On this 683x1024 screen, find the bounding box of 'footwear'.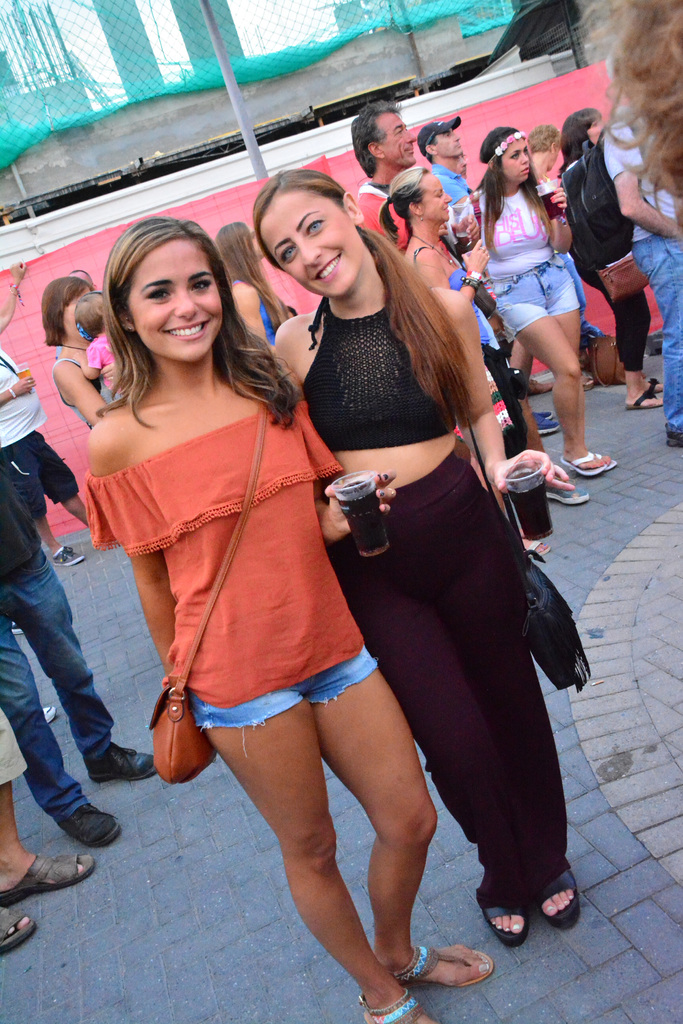
Bounding box: (x1=0, y1=916, x2=35, y2=956).
